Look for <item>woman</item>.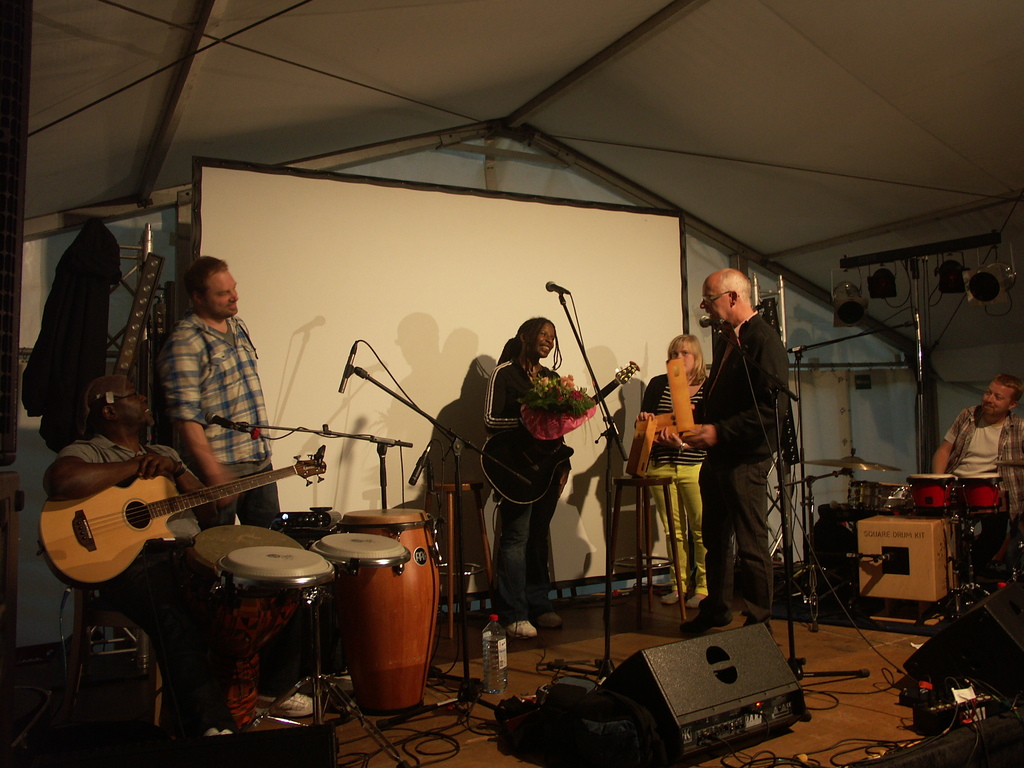
Found: detection(476, 312, 588, 645).
